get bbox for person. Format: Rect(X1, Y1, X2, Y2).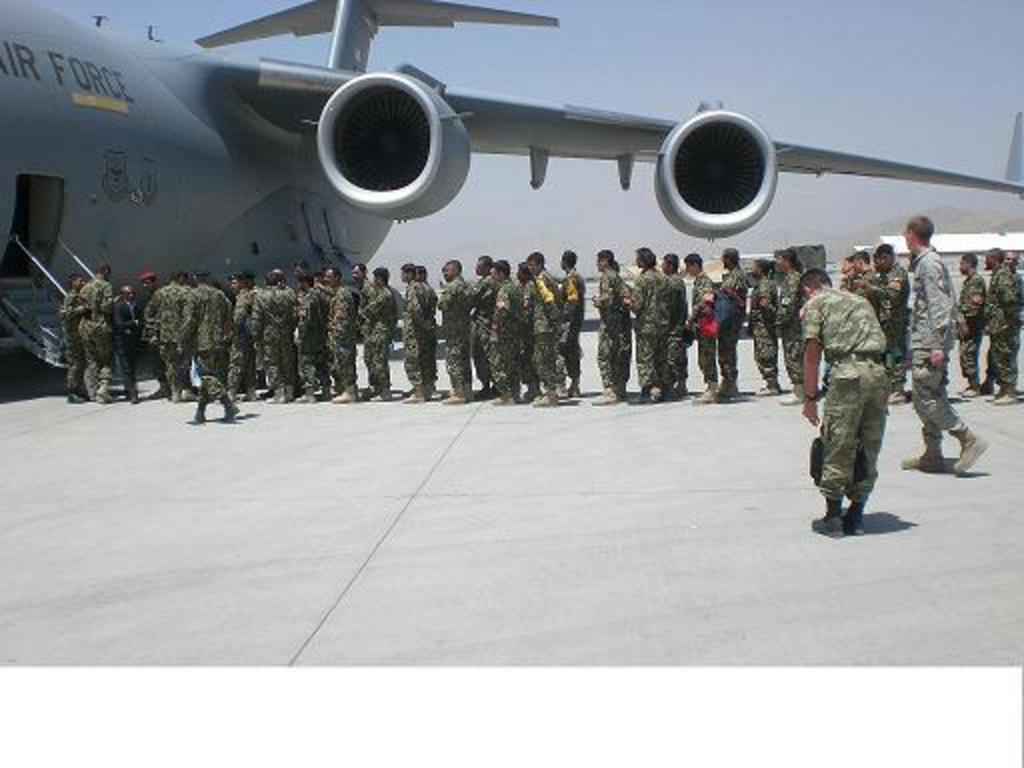
Rect(228, 262, 256, 396).
